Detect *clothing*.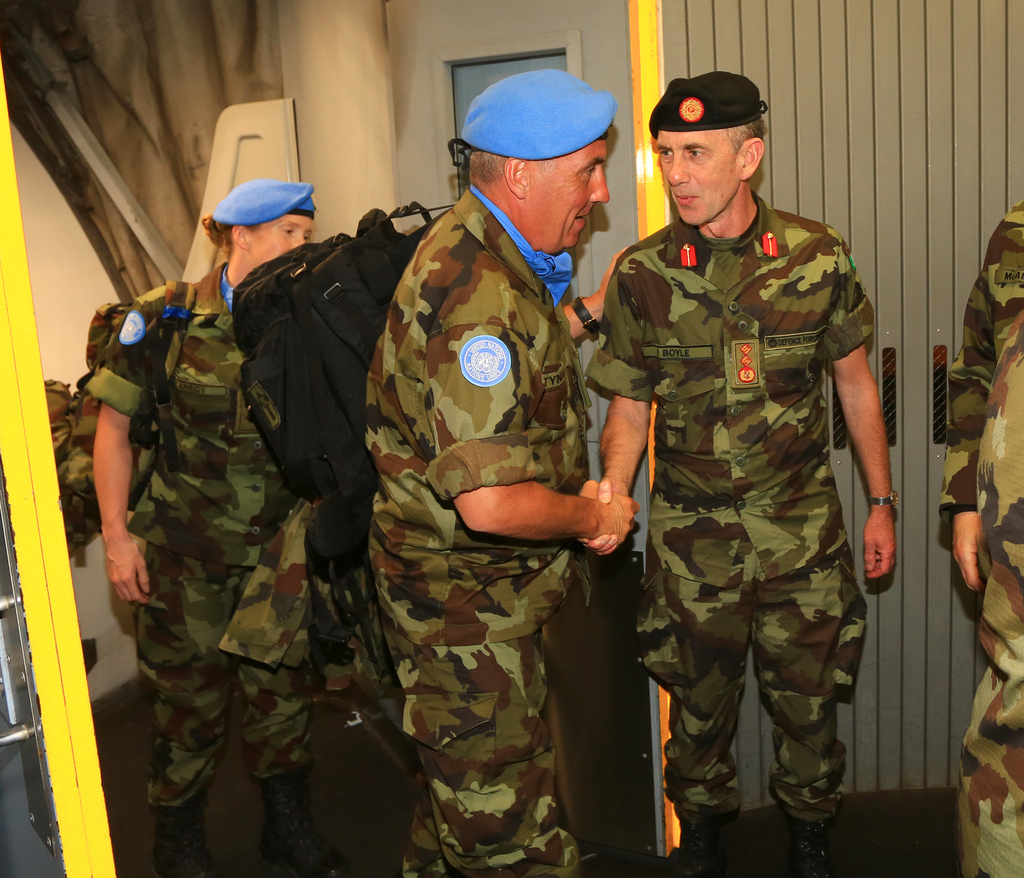
Detected at x1=583, y1=189, x2=880, y2=877.
